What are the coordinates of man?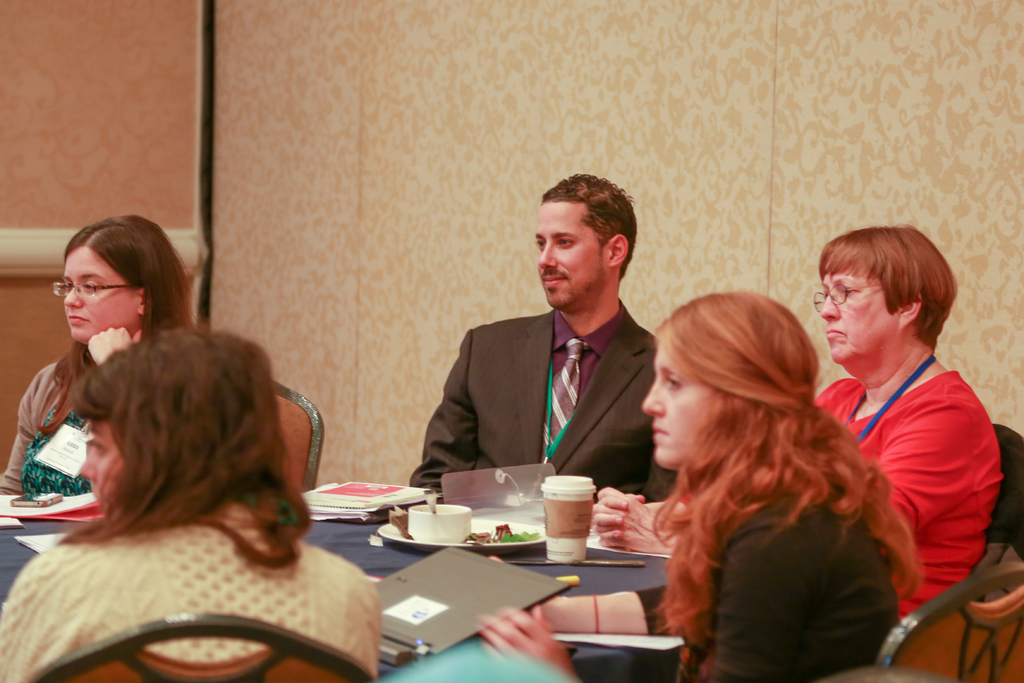
[x1=404, y1=172, x2=686, y2=499].
